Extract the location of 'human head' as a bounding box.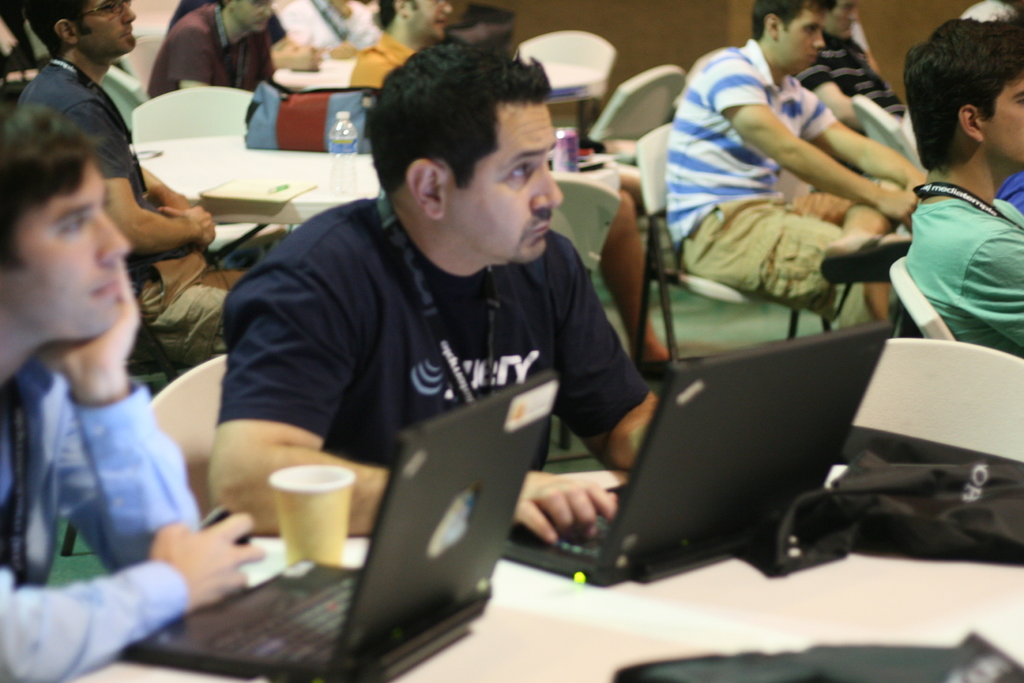
bbox(823, 0, 861, 39).
